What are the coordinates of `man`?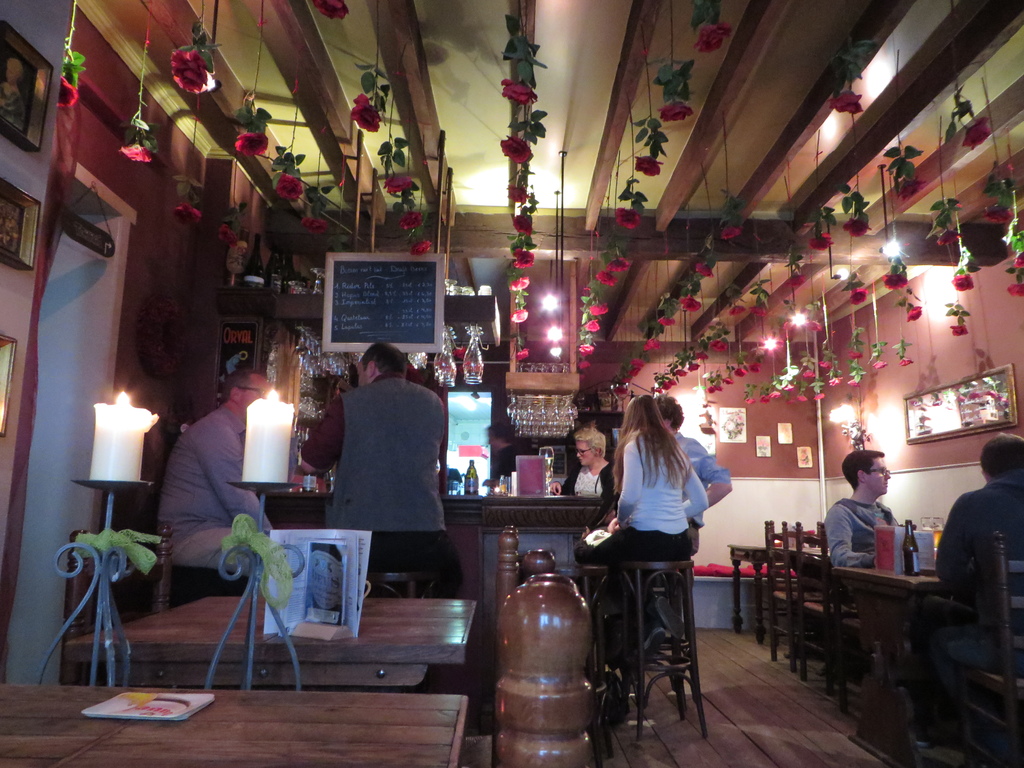
157:369:276:579.
